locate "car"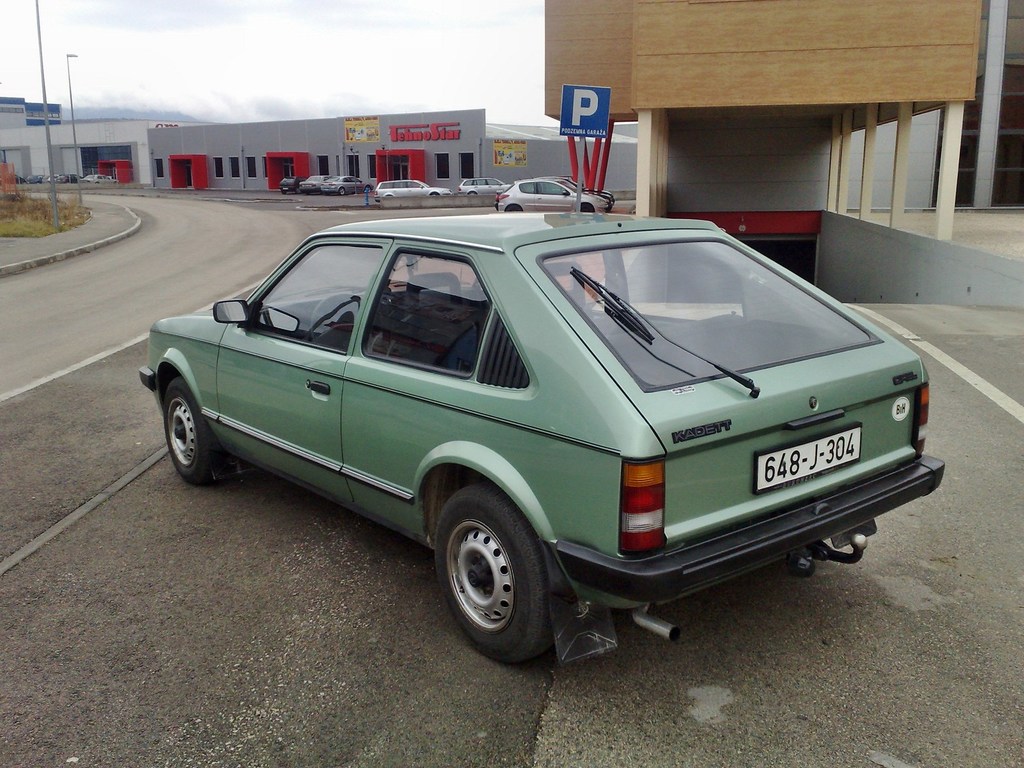
454:177:508:196
